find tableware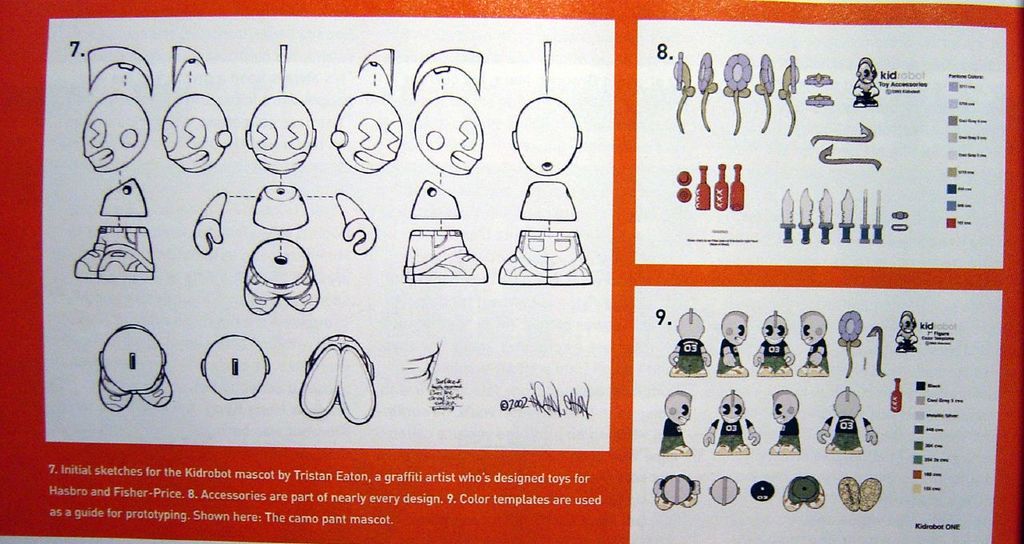
(778, 190, 798, 246)
